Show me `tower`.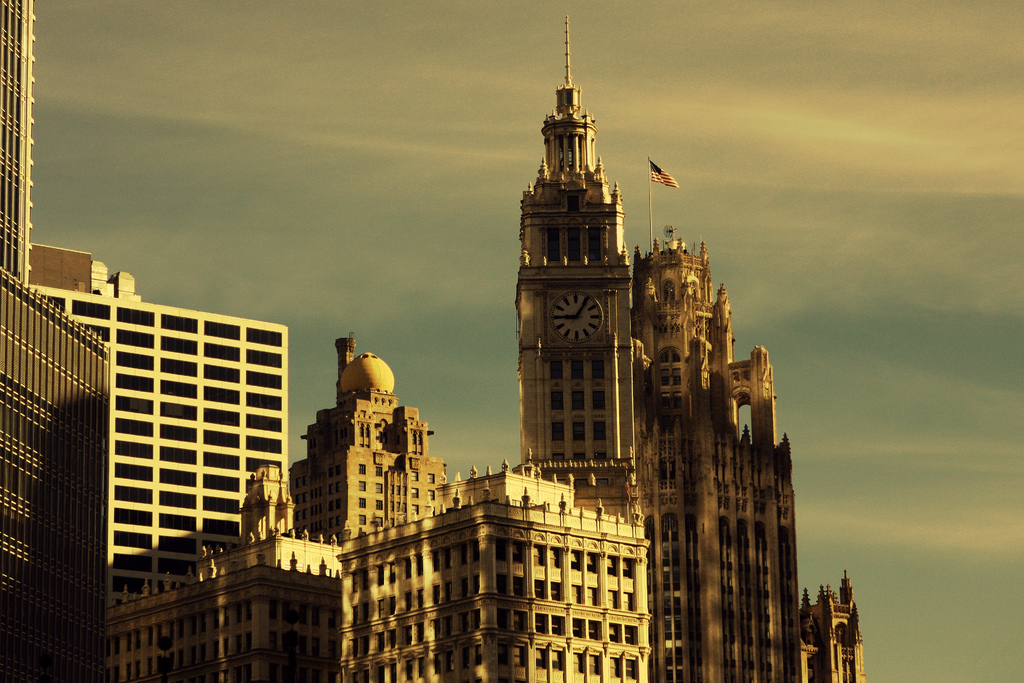
`tower` is here: crop(20, 289, 295, 618).
